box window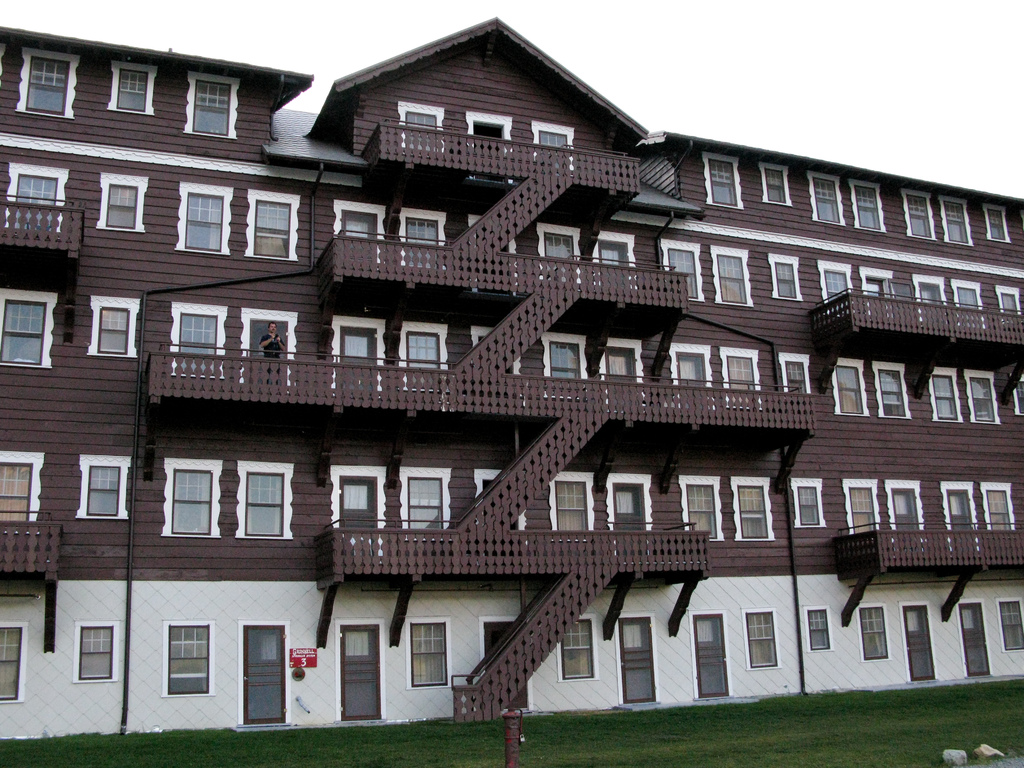
select_region(988, 200, 1018, 246)
